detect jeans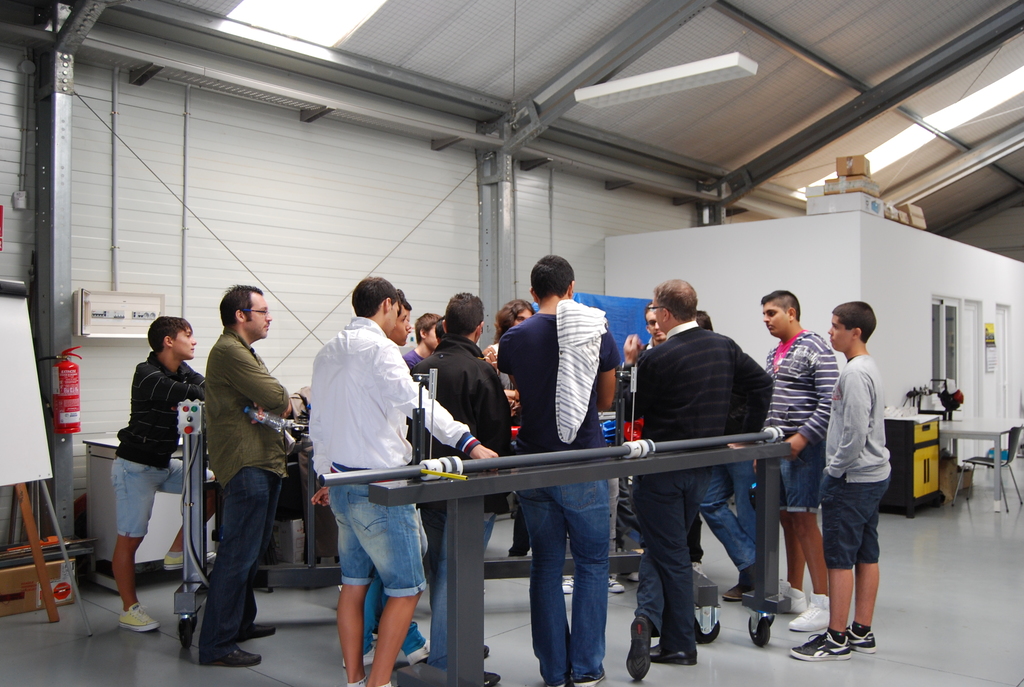
select_region(426, 514, 489, 670)
